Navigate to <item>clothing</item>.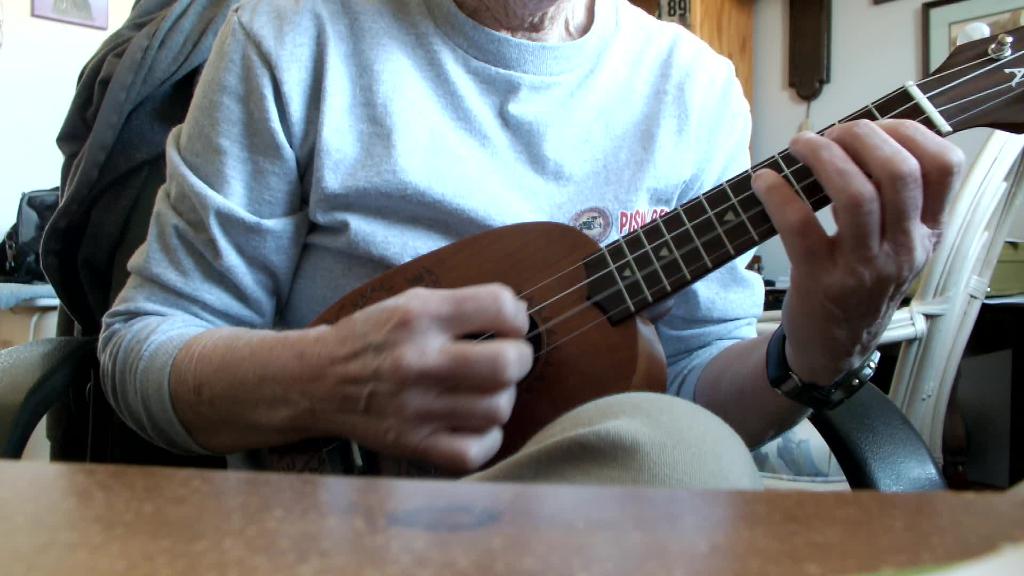
Navigation target: (99,0,769,497).
